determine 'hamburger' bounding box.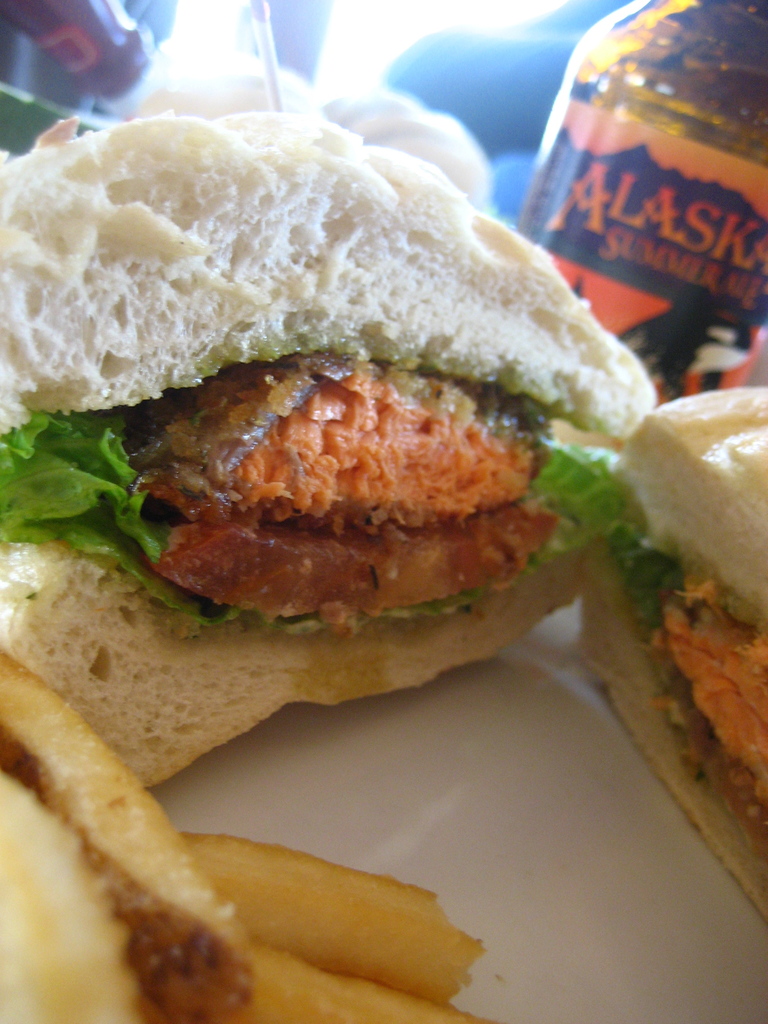
Determined: 0 113 656 784.
